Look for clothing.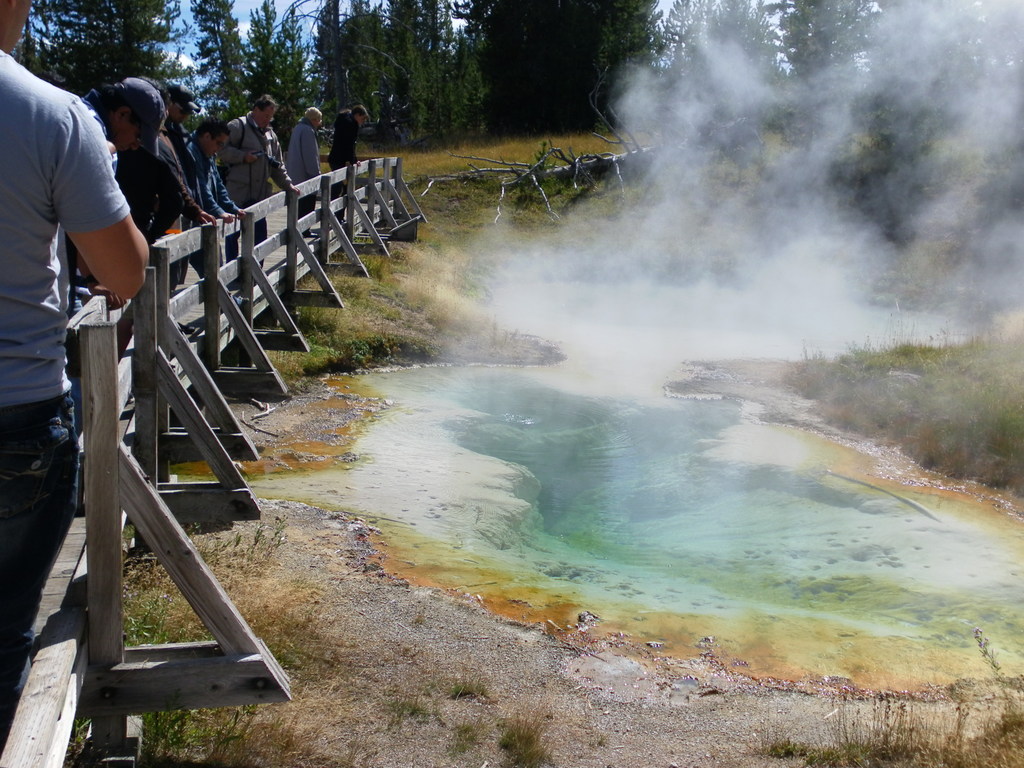
Found: <region>283, 126, 312, 237</region>.
